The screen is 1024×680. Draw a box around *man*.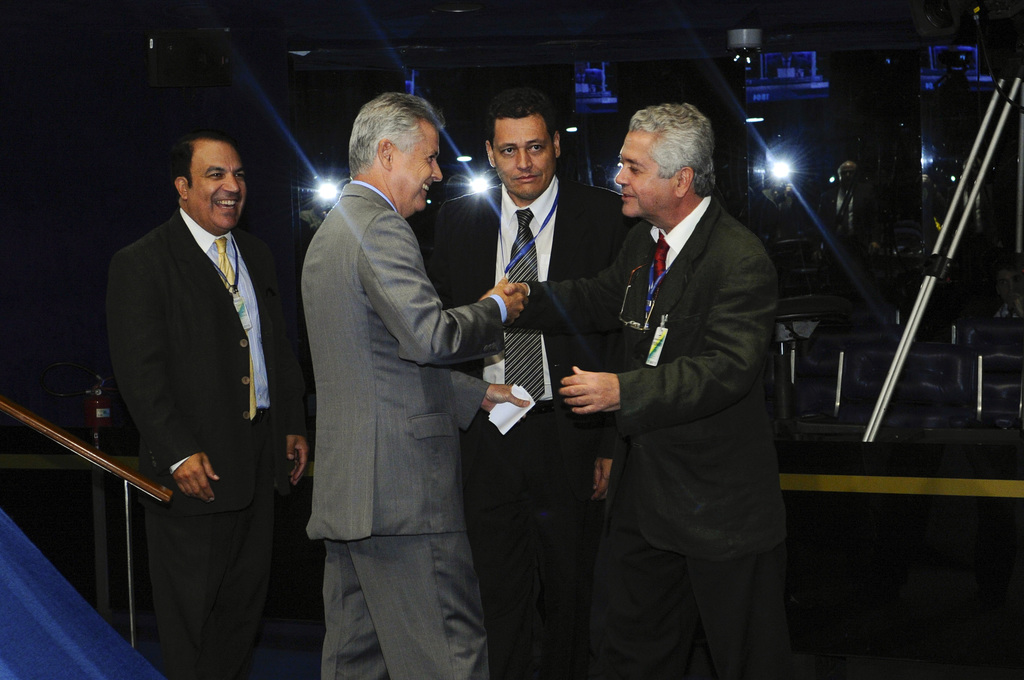
x1=301, y1=94, x2=531, y2=679.
